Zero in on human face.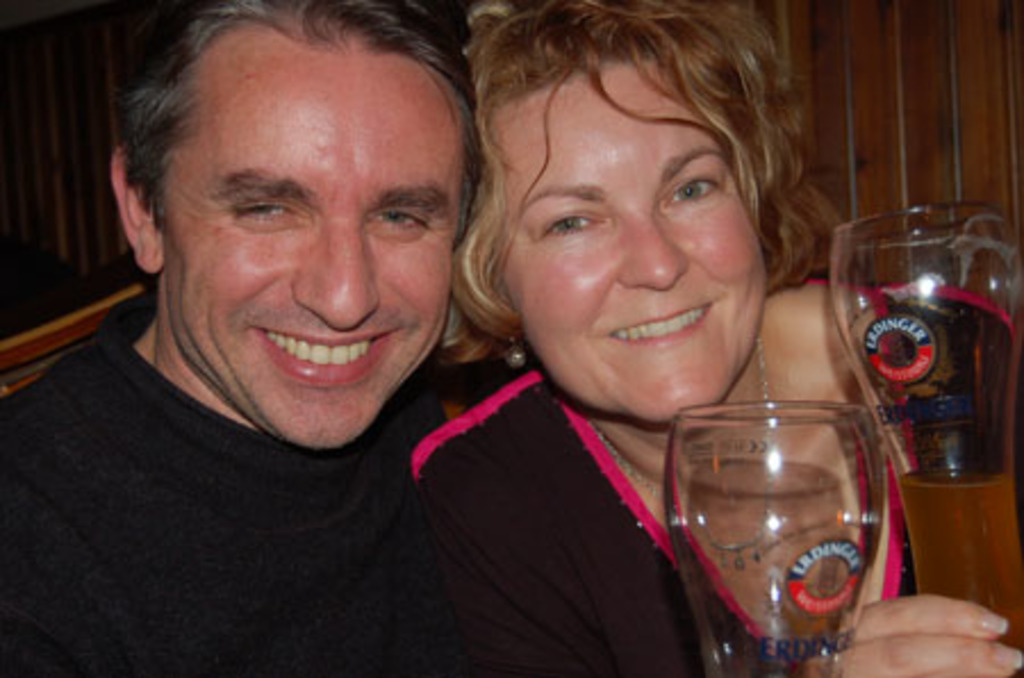
Zeroed in: detection(487, 59, 765, 425).
